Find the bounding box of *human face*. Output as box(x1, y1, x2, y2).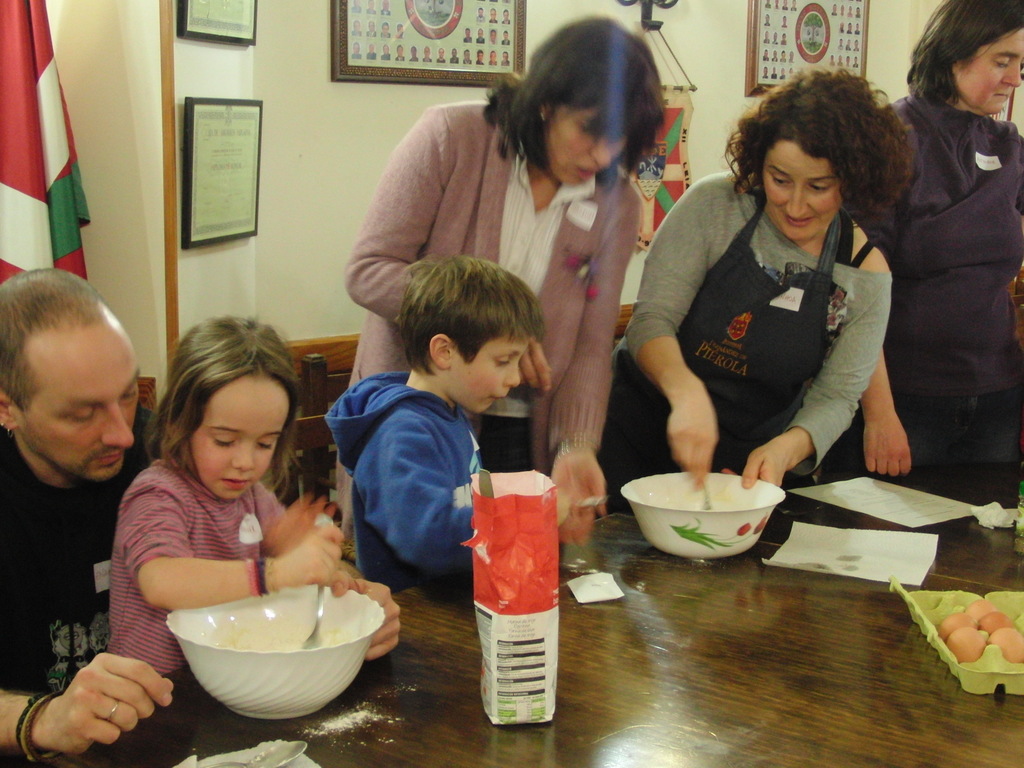
box(959, 31, 1023, 115).
